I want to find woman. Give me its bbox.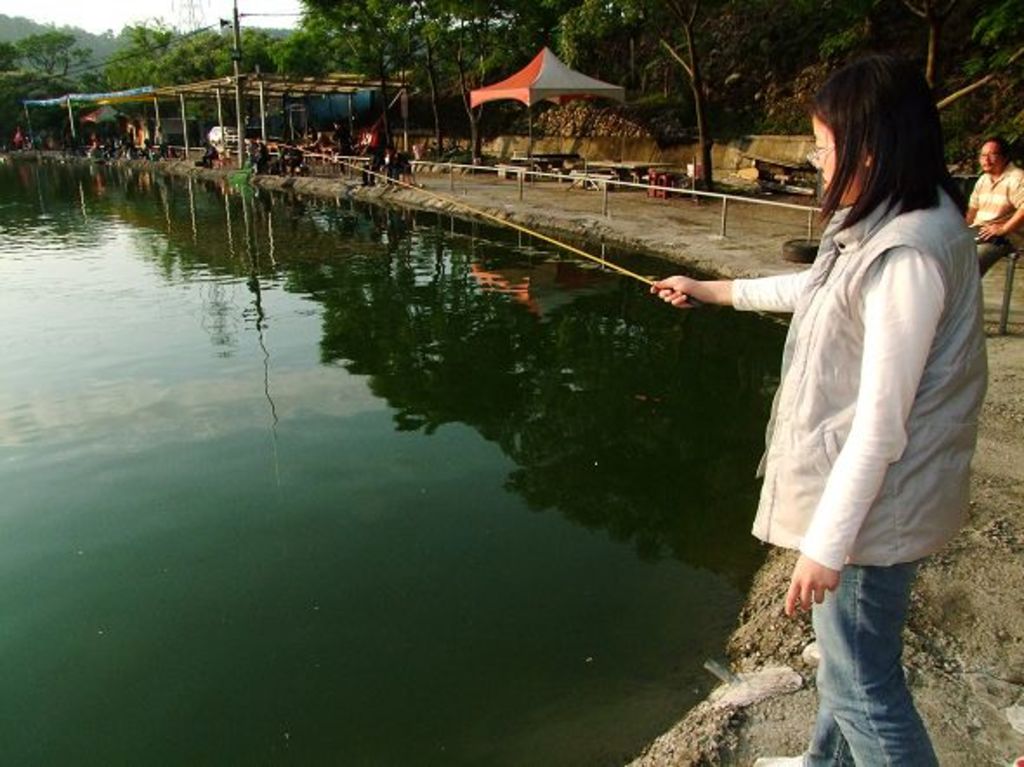
bbox=(687, 52, 984, 644).
